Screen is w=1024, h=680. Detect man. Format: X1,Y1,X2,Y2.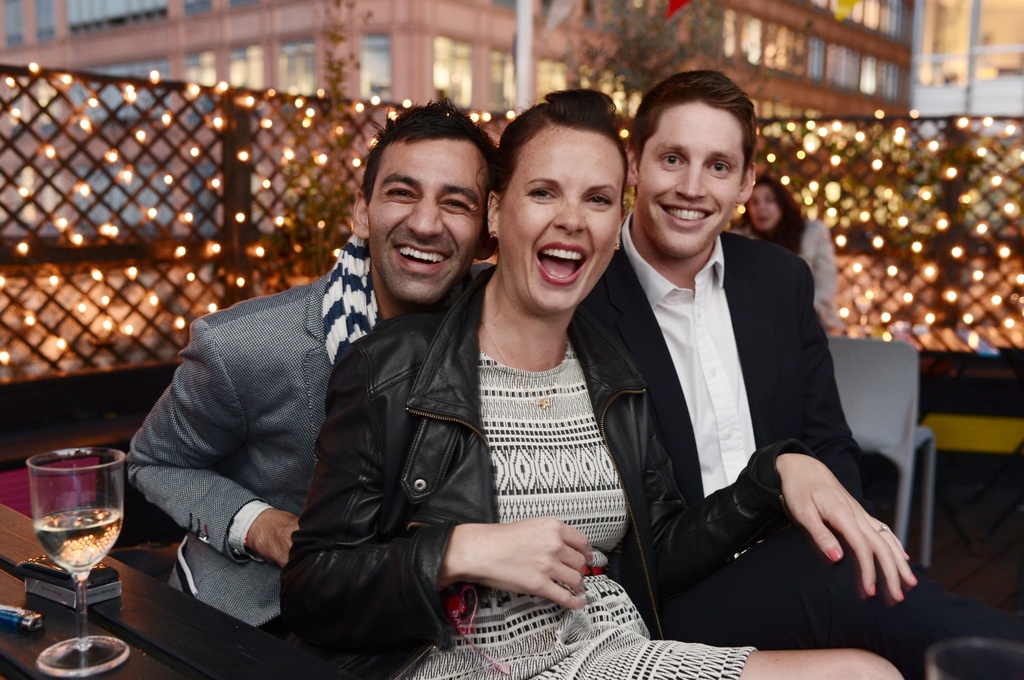
122,93,500,626.
